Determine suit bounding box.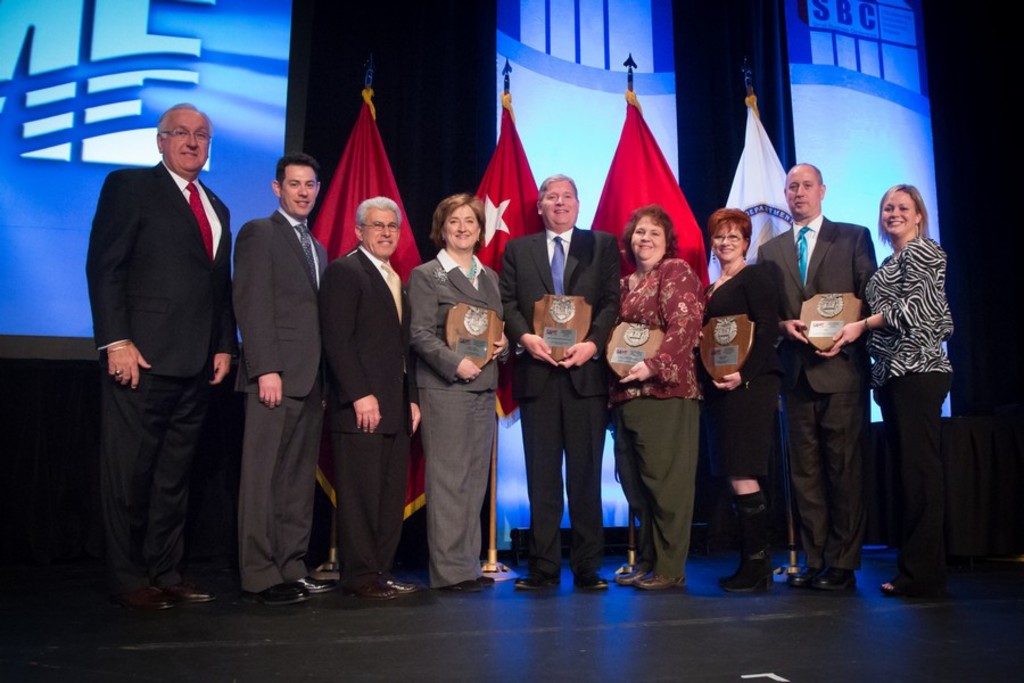
Determined: <region>406, 248, 510, 589</region>.
